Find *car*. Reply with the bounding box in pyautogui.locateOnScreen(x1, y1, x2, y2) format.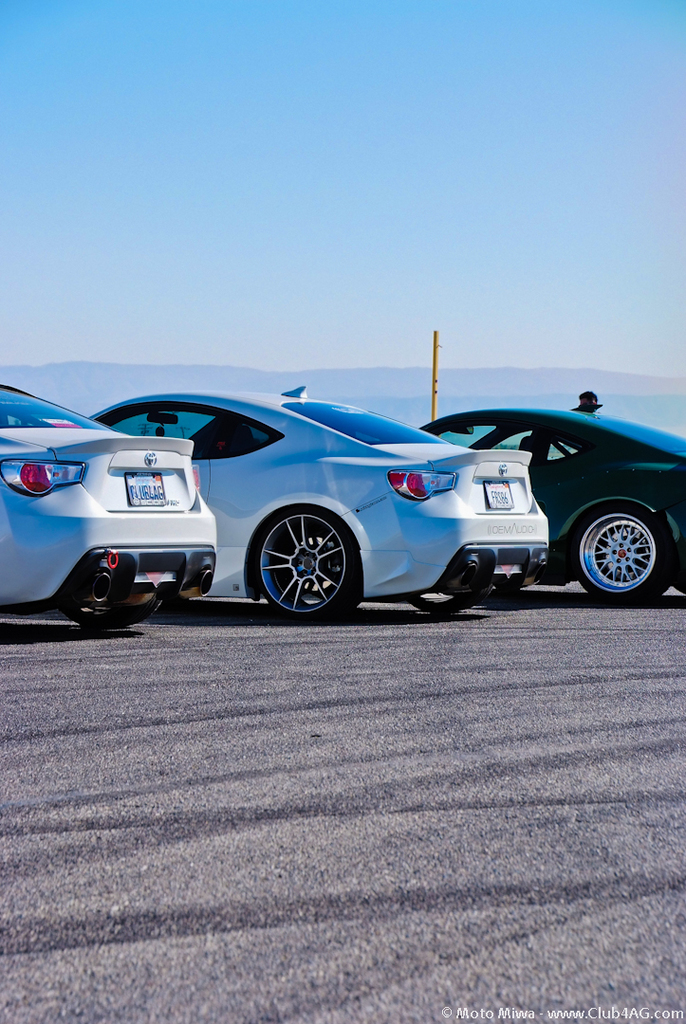
pyautogui.locateOnScreen(0, 383, 219, 631).
